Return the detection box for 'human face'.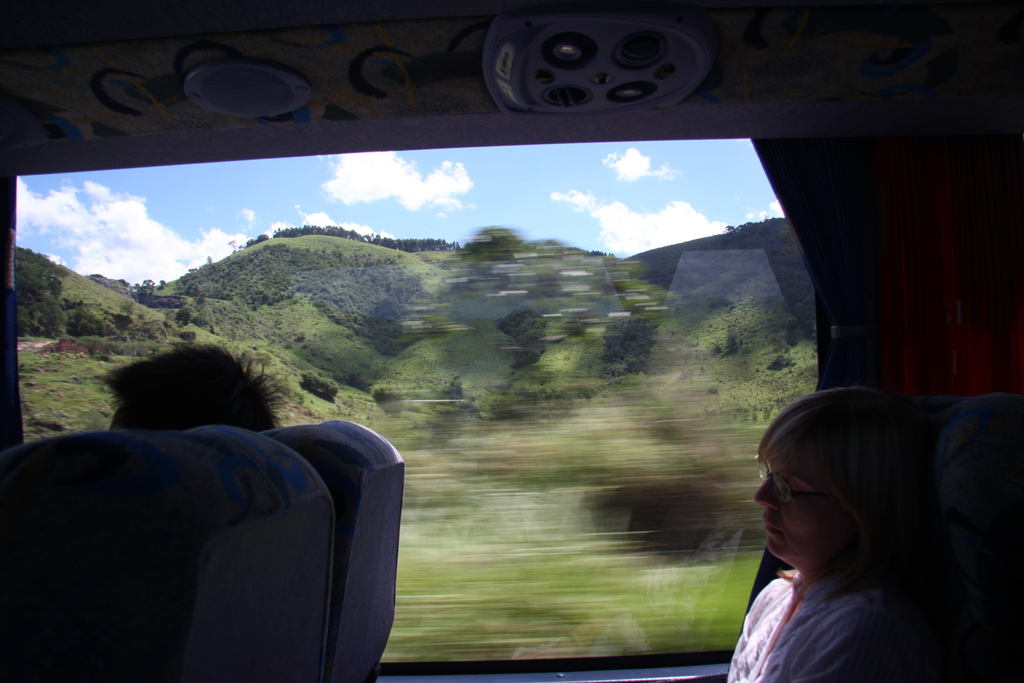
753 459 826 559.
